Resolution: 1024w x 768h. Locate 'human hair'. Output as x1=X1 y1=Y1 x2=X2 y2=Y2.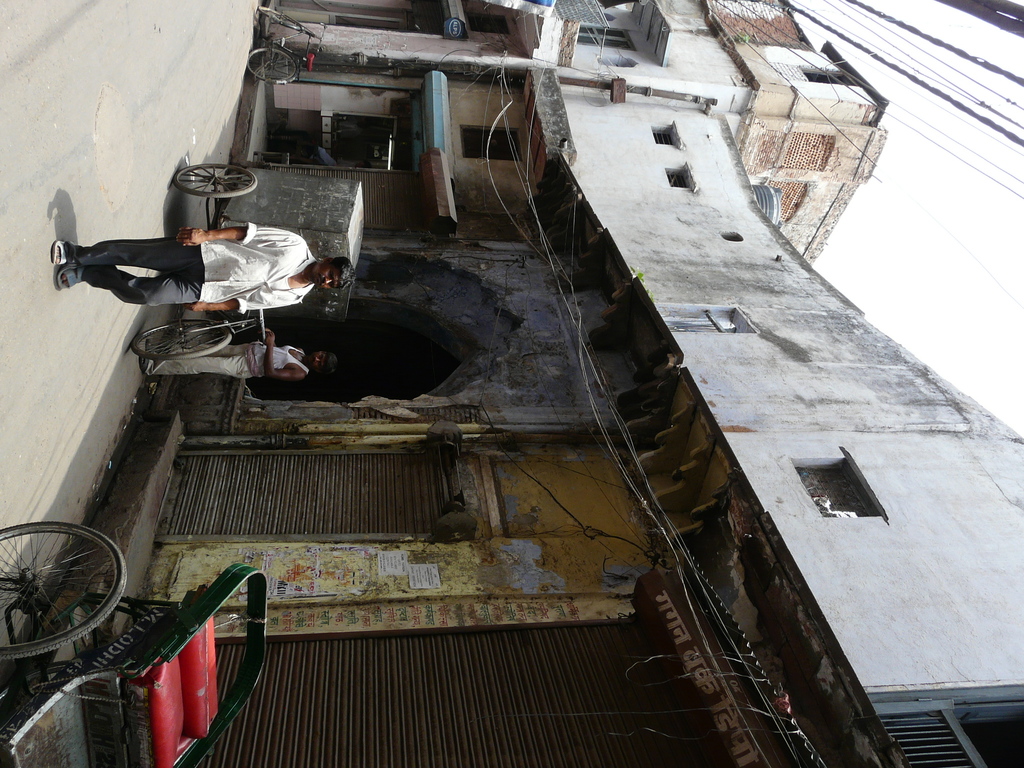
x1=329 y1=255 x2=357 y2=284.
